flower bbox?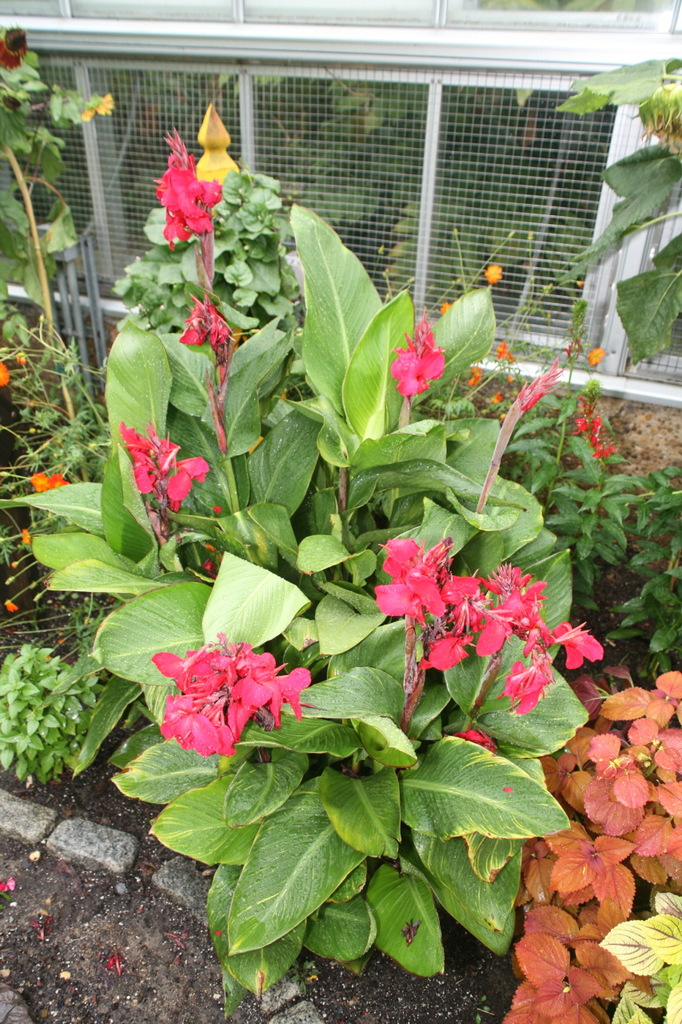
box(17, 529, 30, 545)
